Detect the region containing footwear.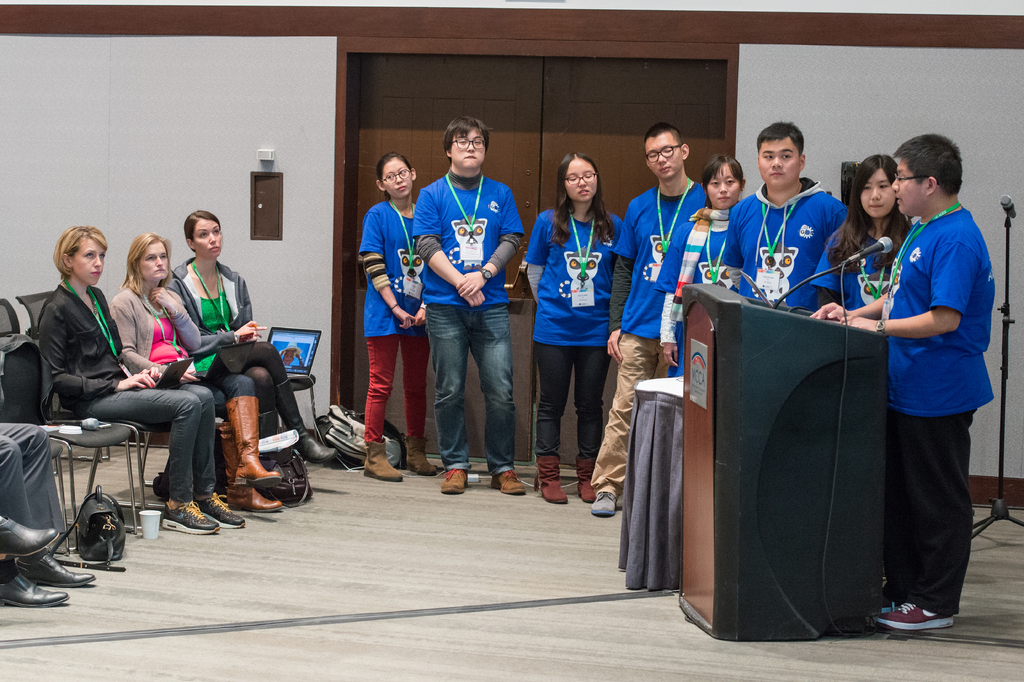
<box>590,490,618,515</box>.
